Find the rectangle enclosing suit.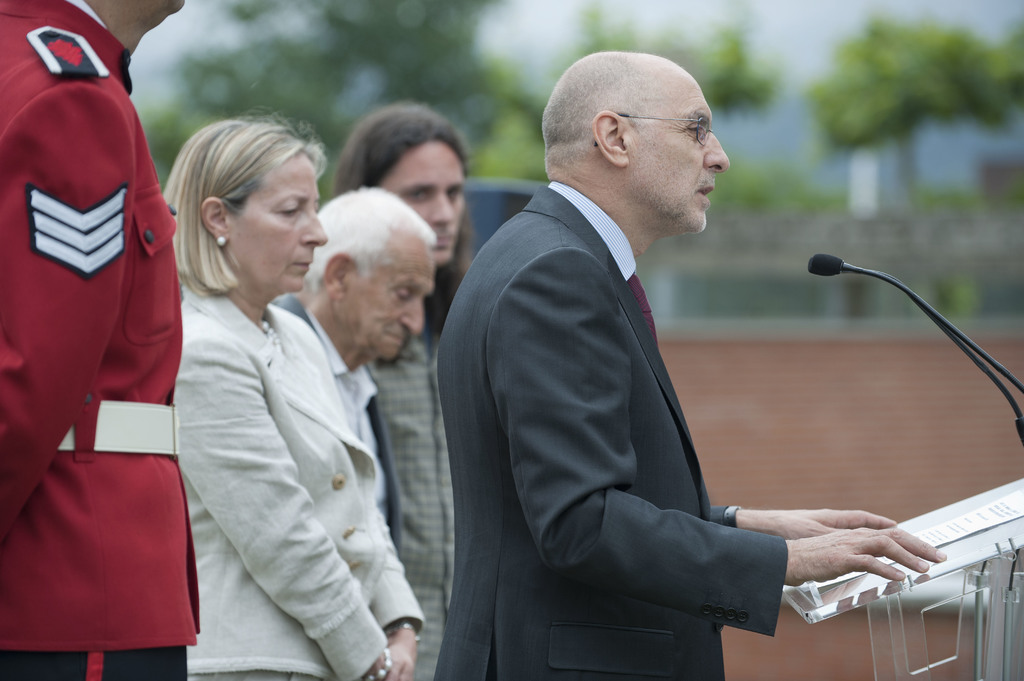
[x1=432, y1=78, x2=814, y2=671].
